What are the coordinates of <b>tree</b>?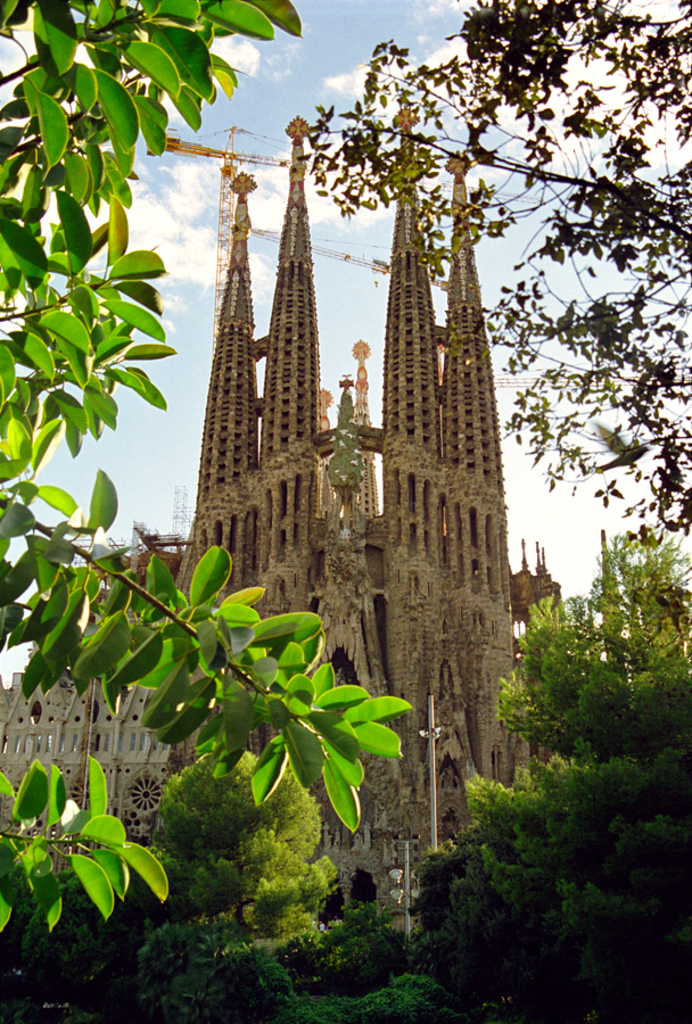
(145,735,362,1000).
